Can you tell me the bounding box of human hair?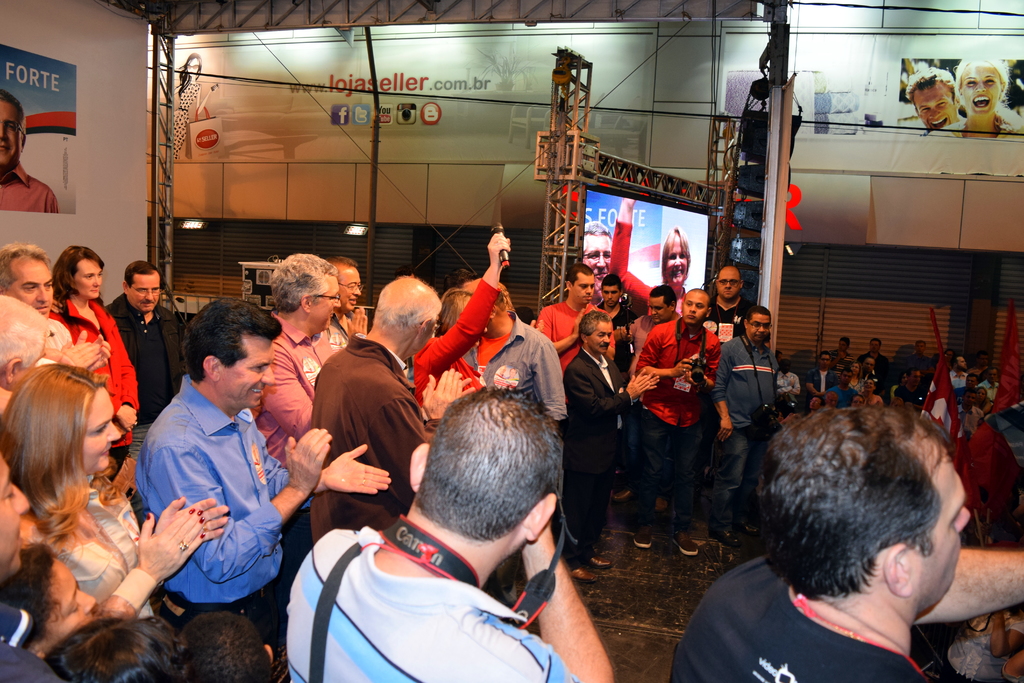
detection(0, 292, 51, 371).
